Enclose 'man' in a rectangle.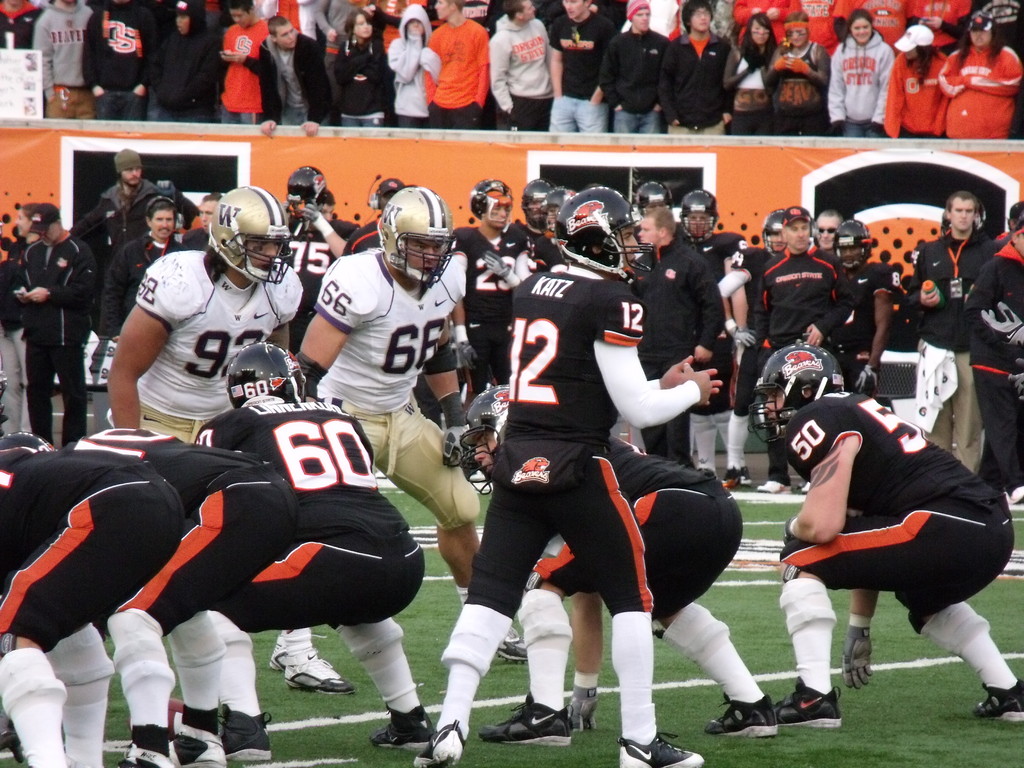
<region>528, 182, 559, 225</region>.
